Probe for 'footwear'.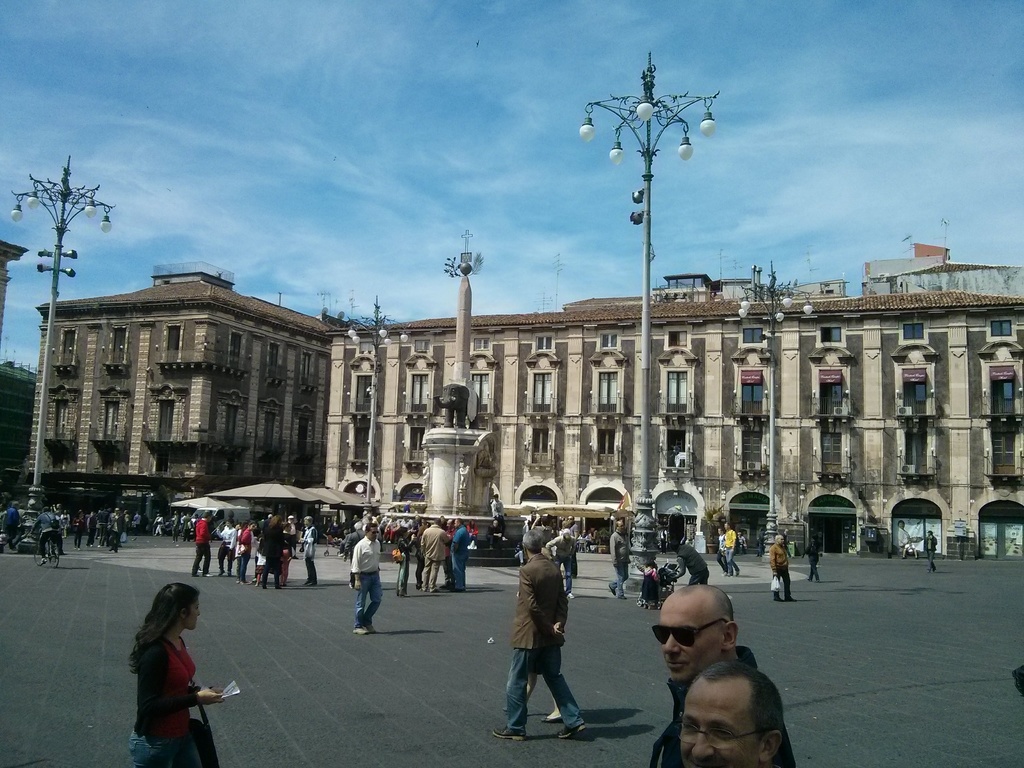
Probe result: (x1=366, y1=622, x2=377, y2=634).
